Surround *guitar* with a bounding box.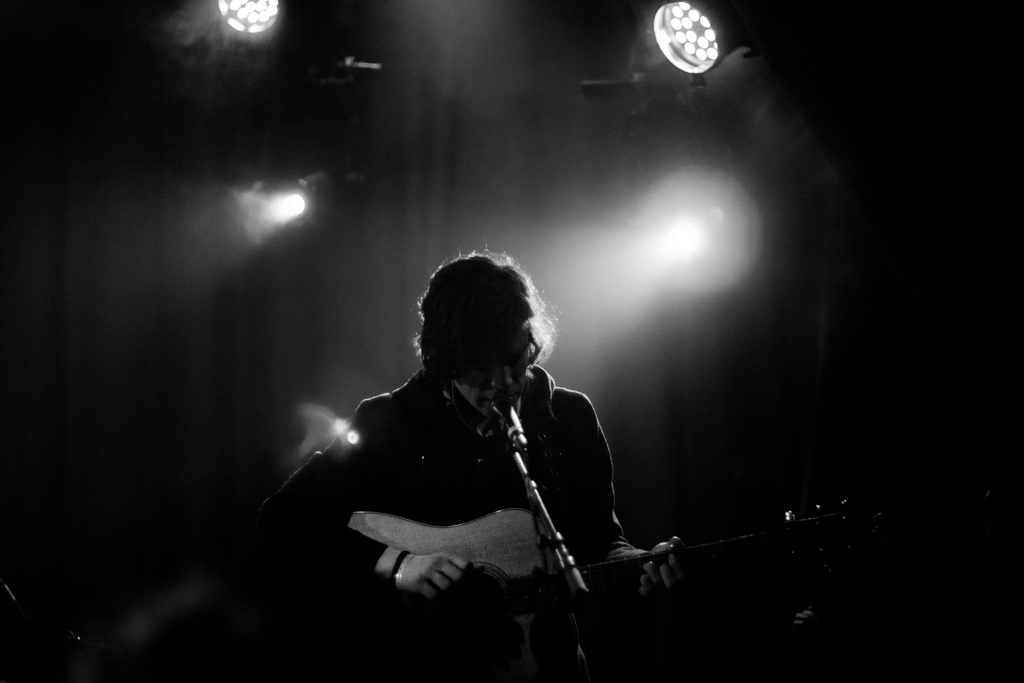
pyautogui.locateOnScreen(355, 500, 887, 682).
